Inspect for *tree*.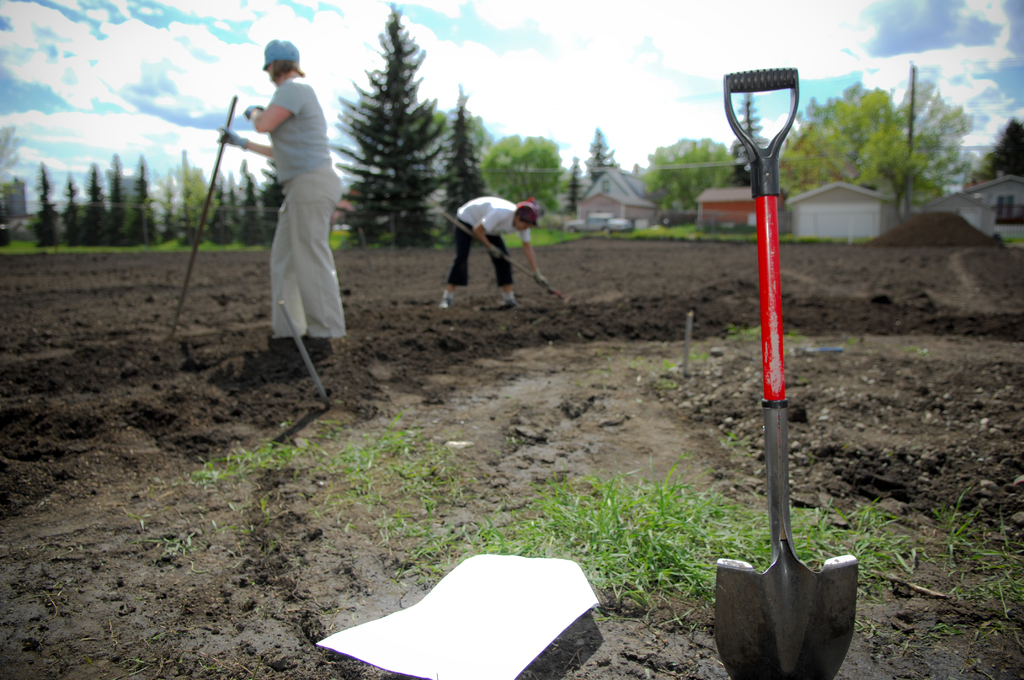
Inspection: (left=125, top=147, right=152, bottom=242).
